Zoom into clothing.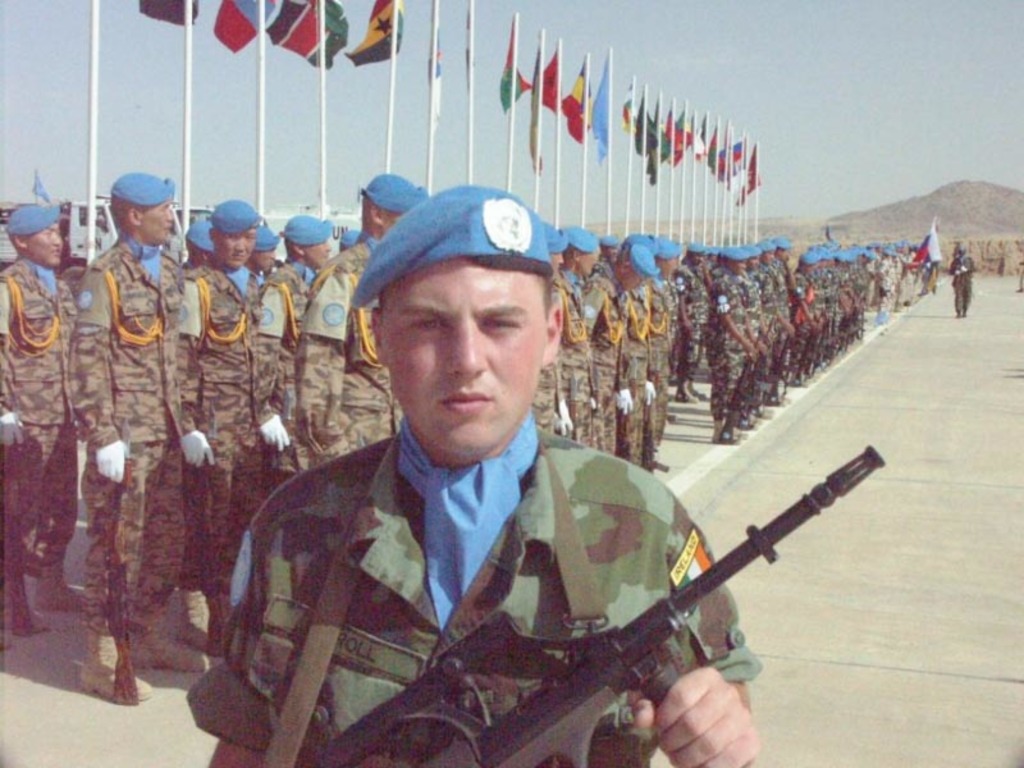
Zoom target: (161,411,820,767).
